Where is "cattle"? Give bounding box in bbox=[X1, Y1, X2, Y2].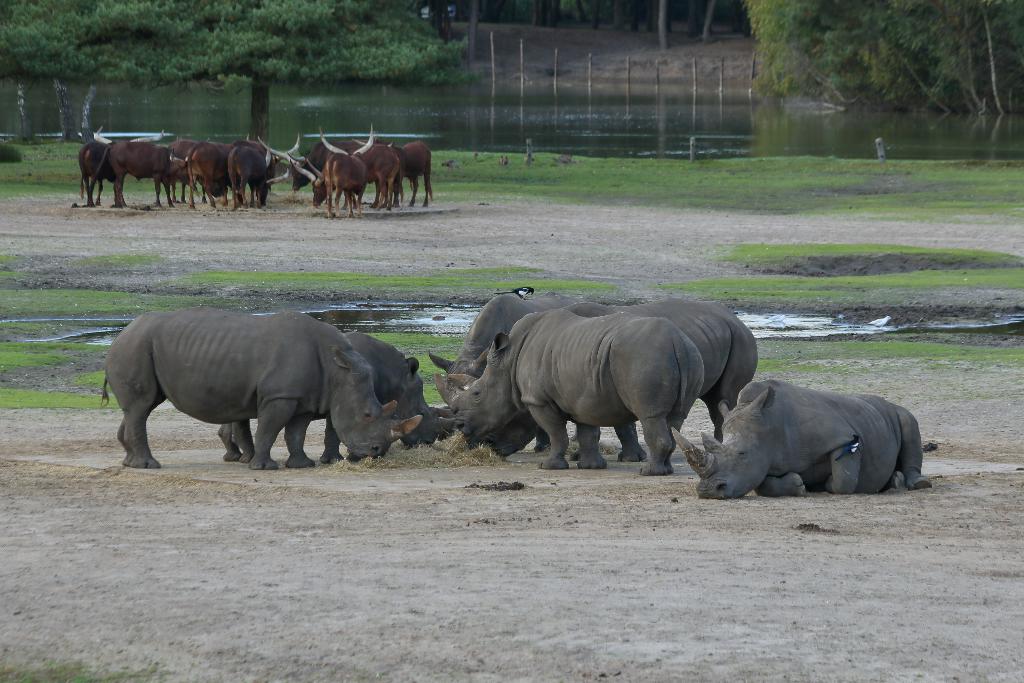
bbox=[187, 142, 242, 213].
